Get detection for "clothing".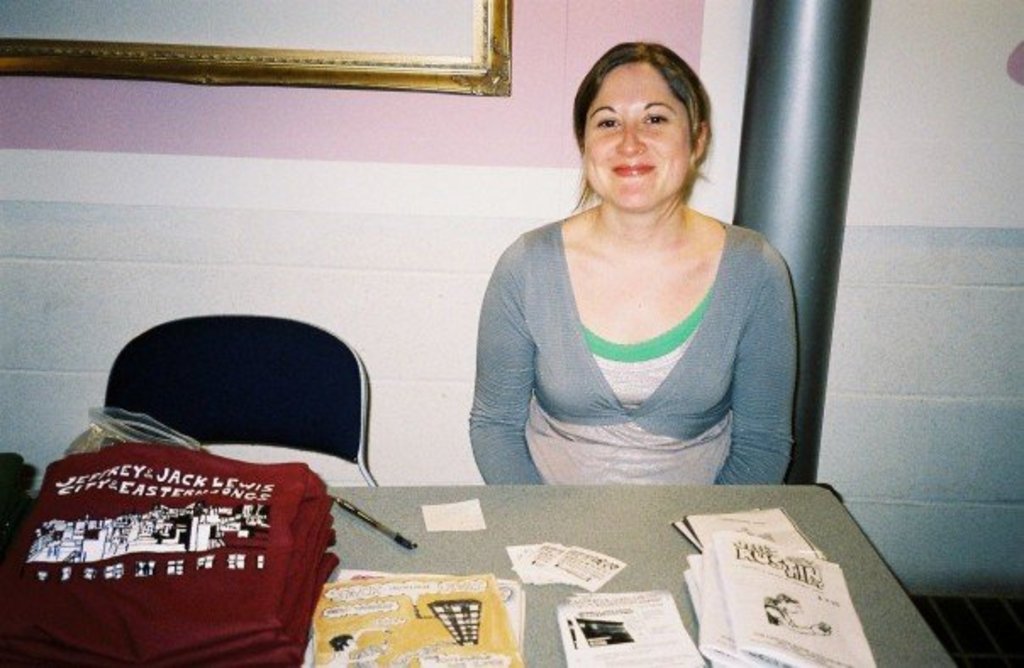
Detection: x1=473, y1=181, x2=795, y2=498.
